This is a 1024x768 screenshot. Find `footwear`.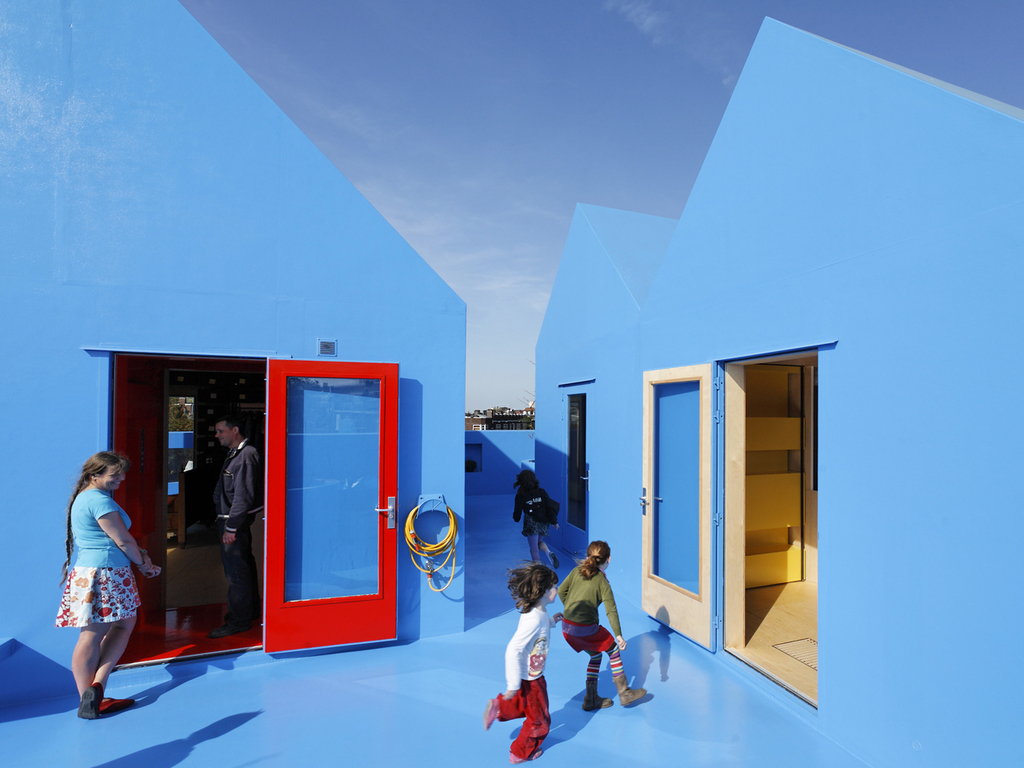
Bounding box: pyautogui.locateOnScreen(621, 684, 648, 703).
